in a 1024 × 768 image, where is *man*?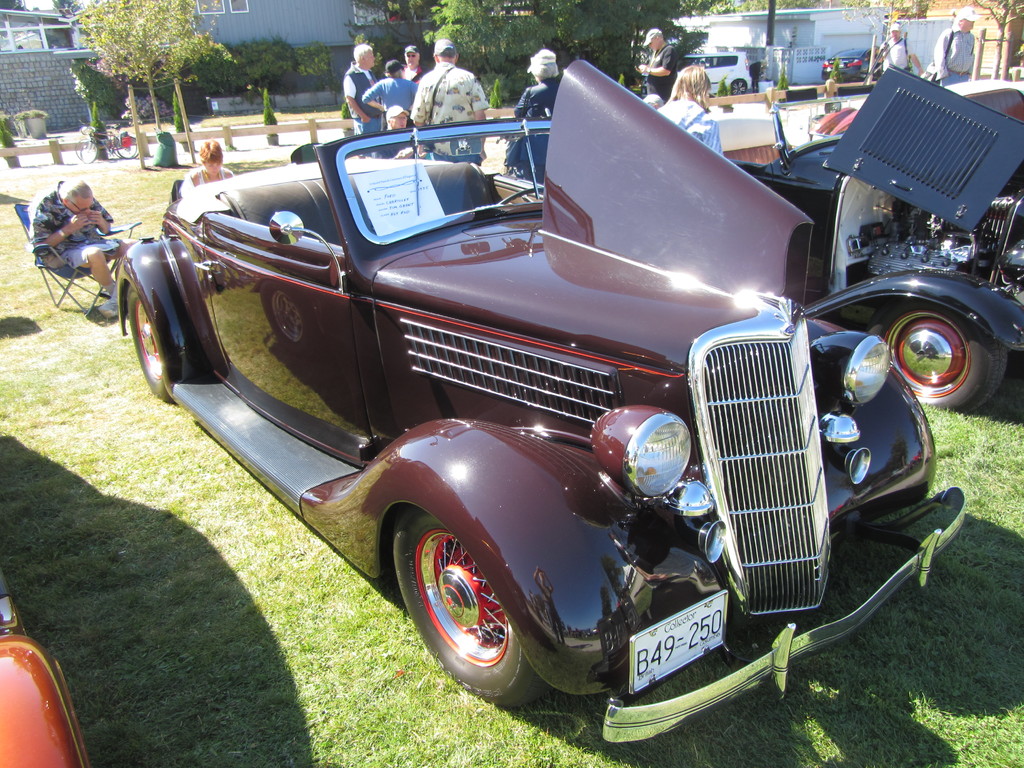
[344, 45, 387, 134].
